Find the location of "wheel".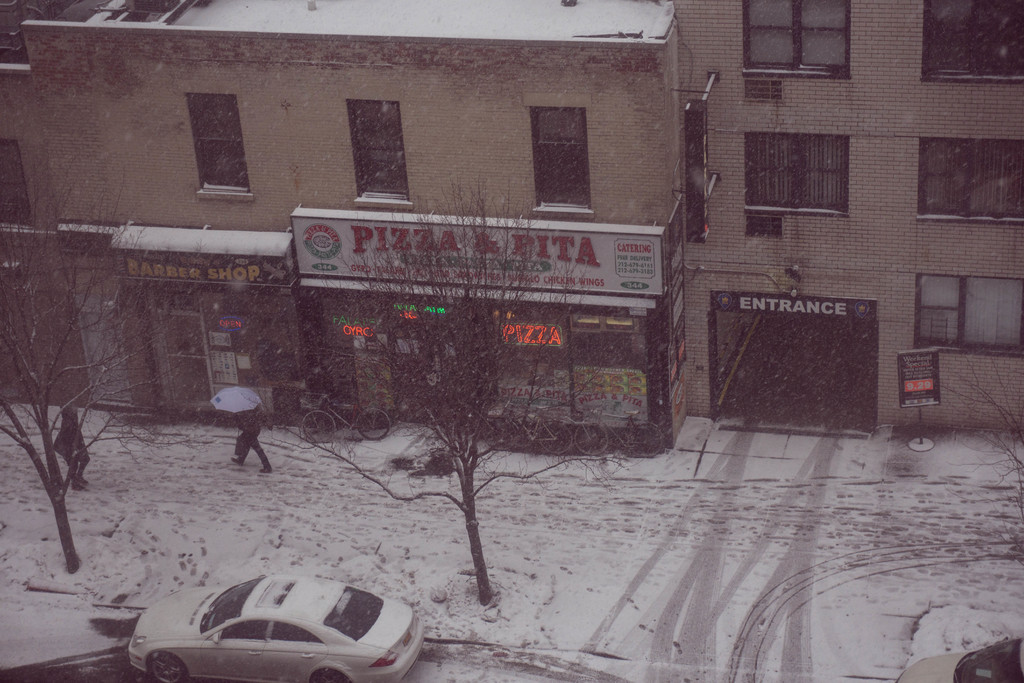
Location: <region>541, 419, 572, 454</region>.
